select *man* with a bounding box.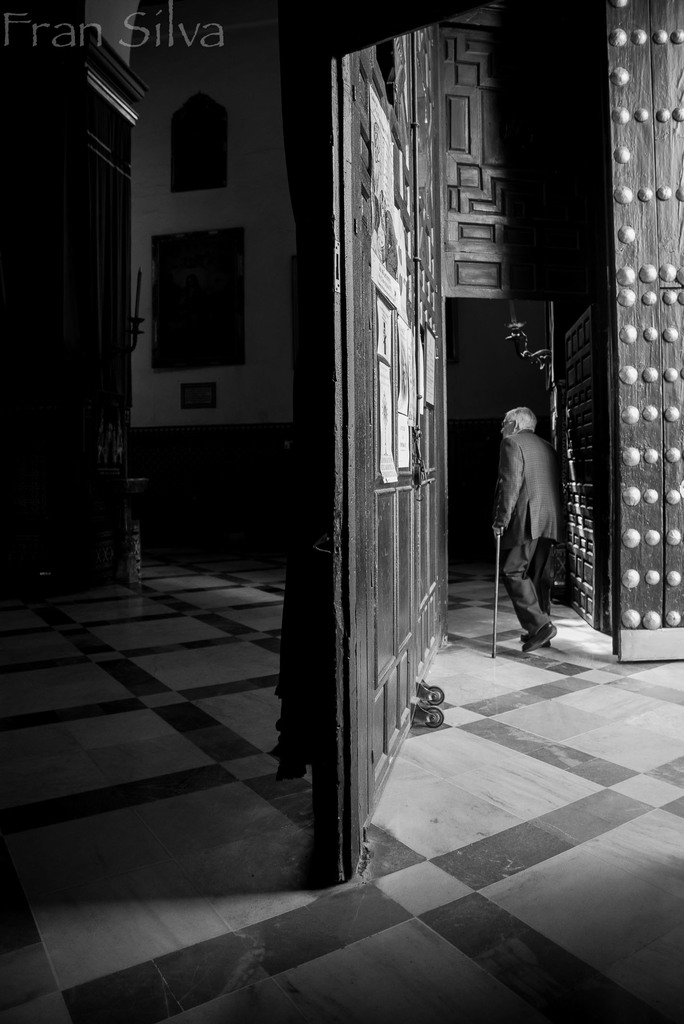
496/392/582/668.
